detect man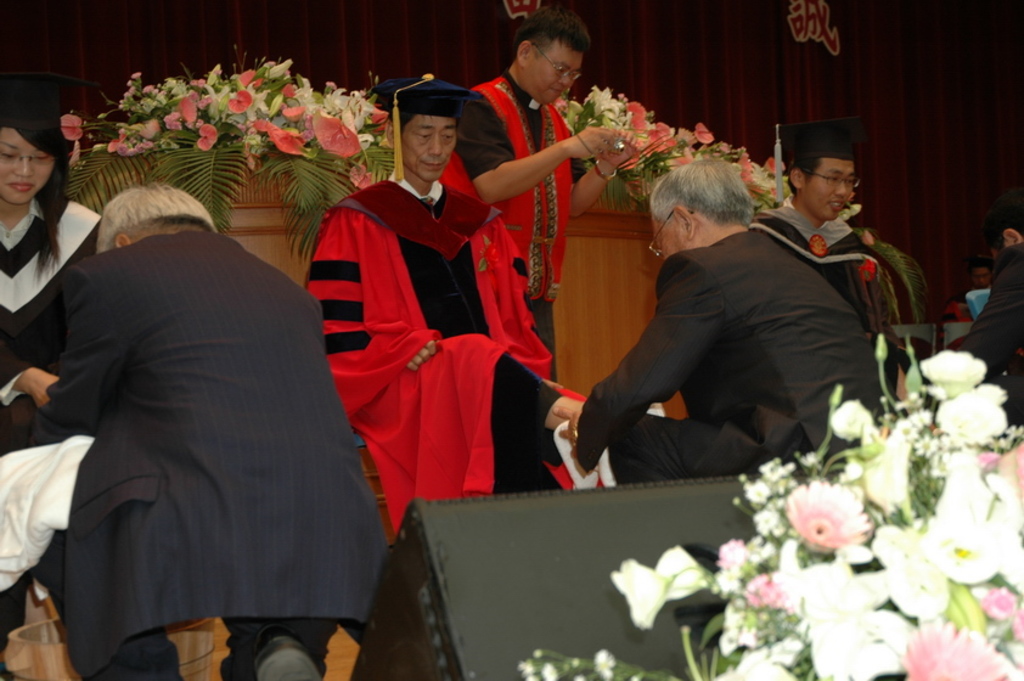
[465,15,626,381]
